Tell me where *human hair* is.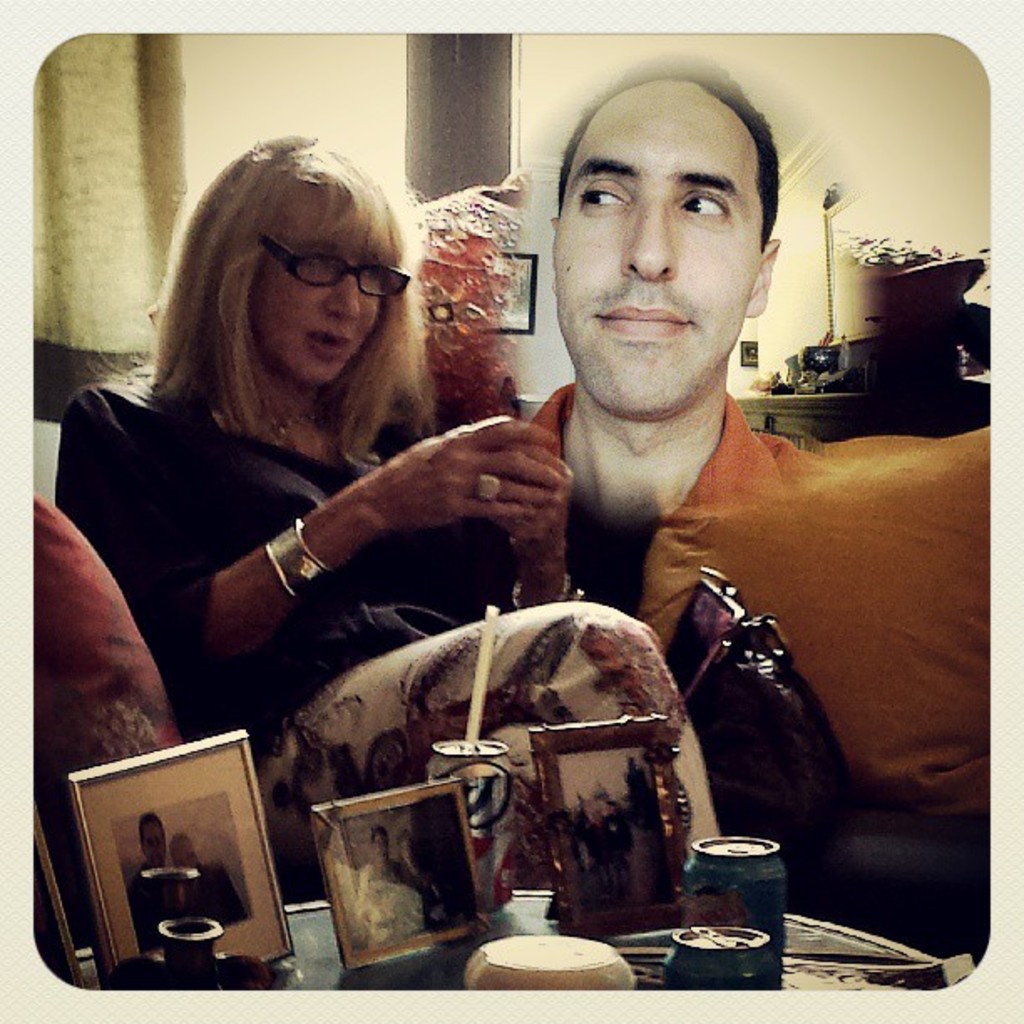
*human hair* is at (136,141,458,452).
